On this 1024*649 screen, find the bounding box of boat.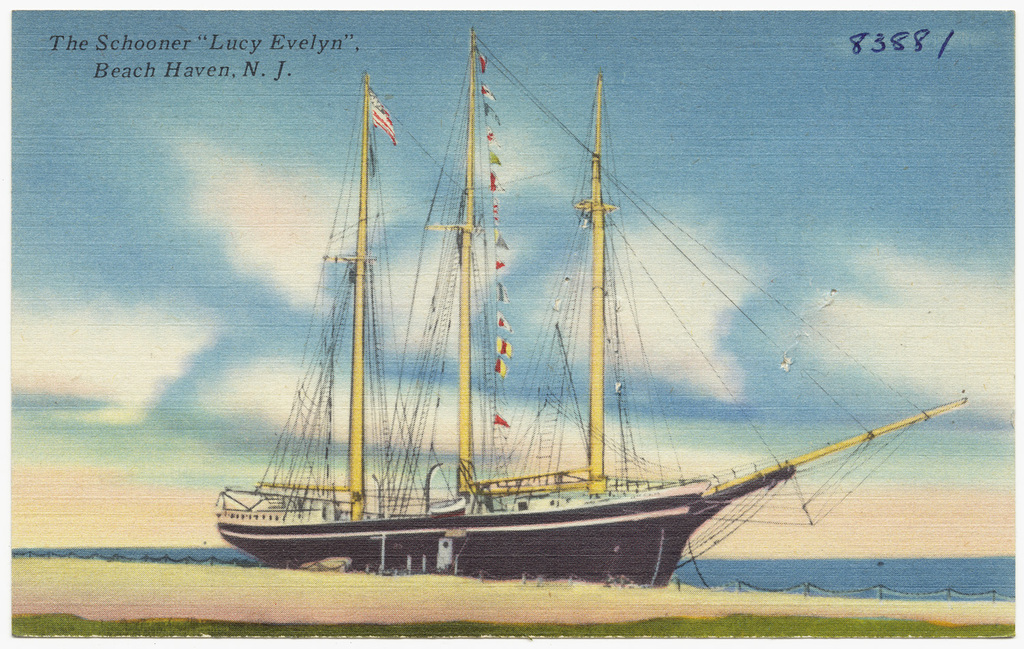
Bounding box: (229,63,997,611).
